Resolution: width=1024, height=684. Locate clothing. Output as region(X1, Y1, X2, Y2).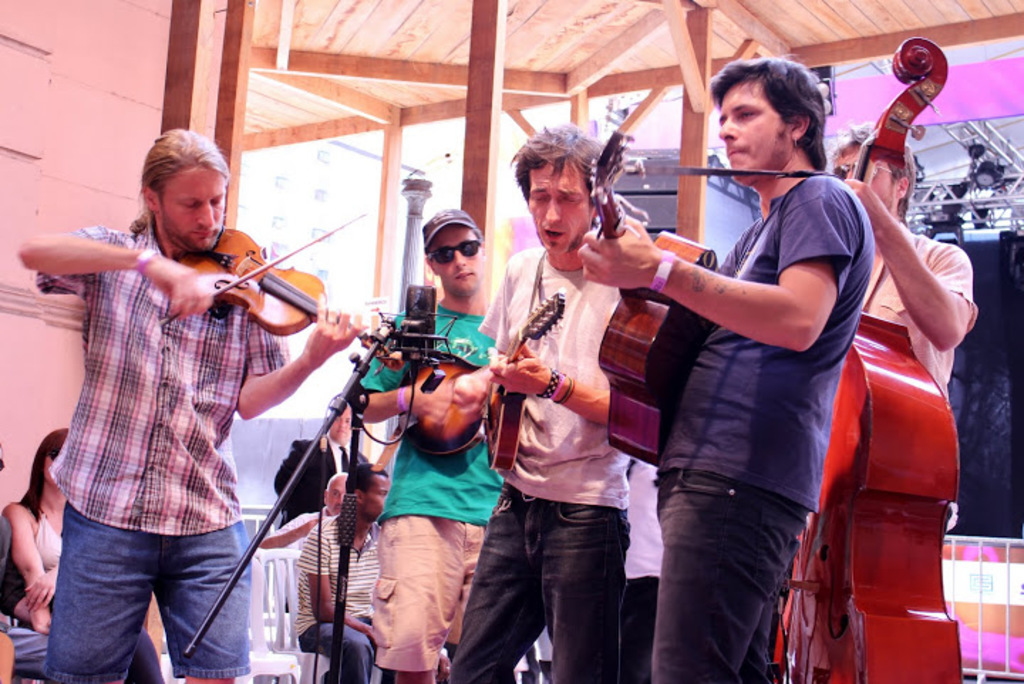
region(14, 493, 65, 577).
